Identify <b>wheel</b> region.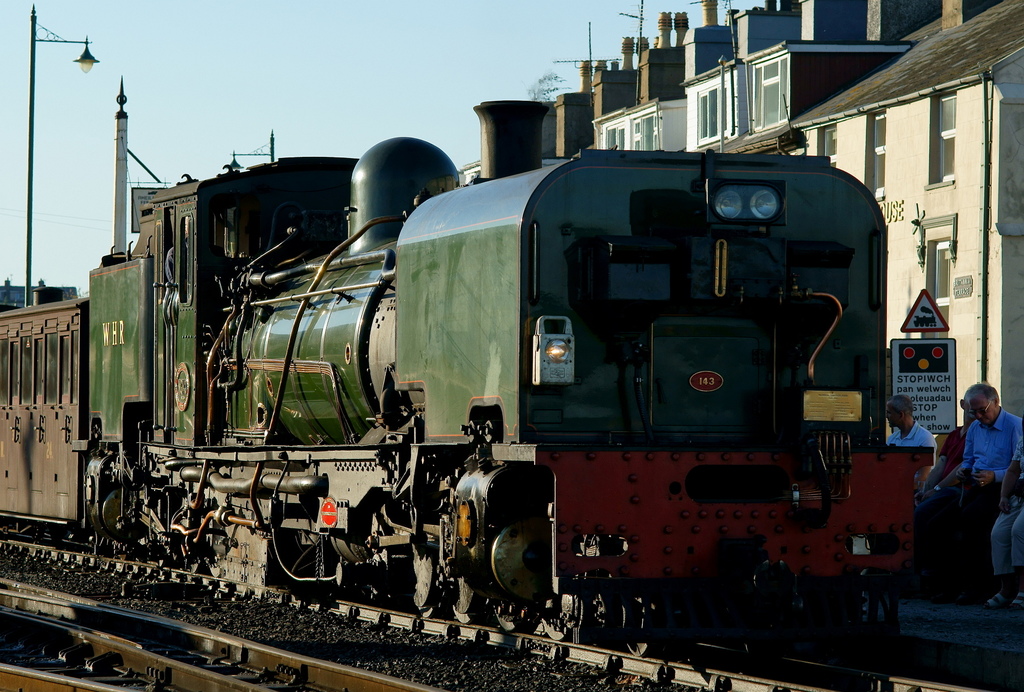
Region: x1=621 y1=643 x2=658 y2=658.
